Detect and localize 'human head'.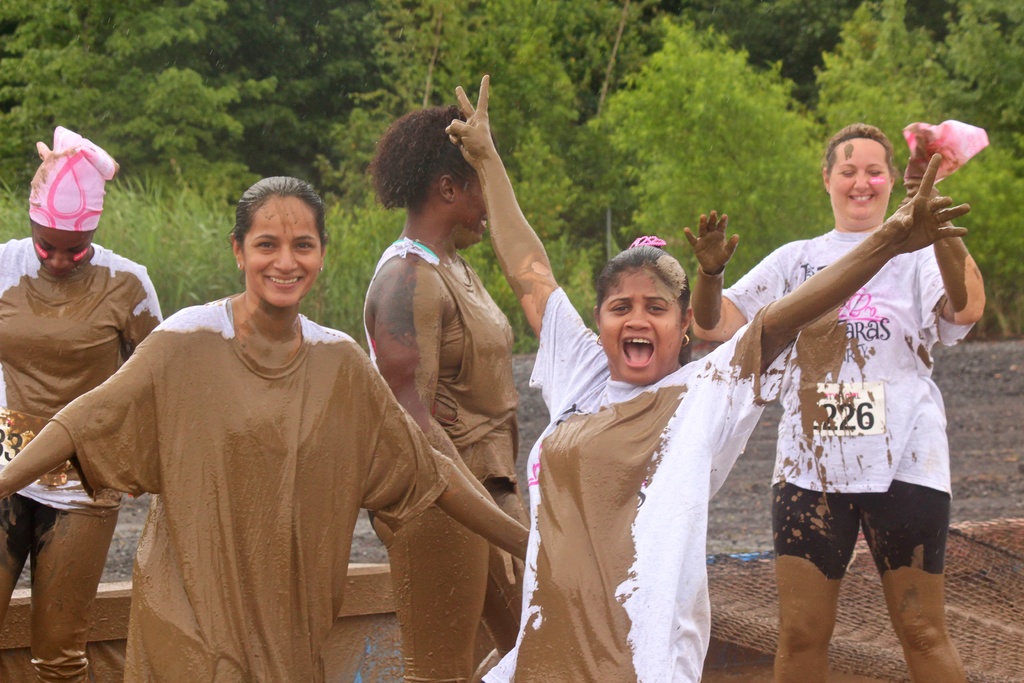
Localized at rect(30, 174, 94, 274).
